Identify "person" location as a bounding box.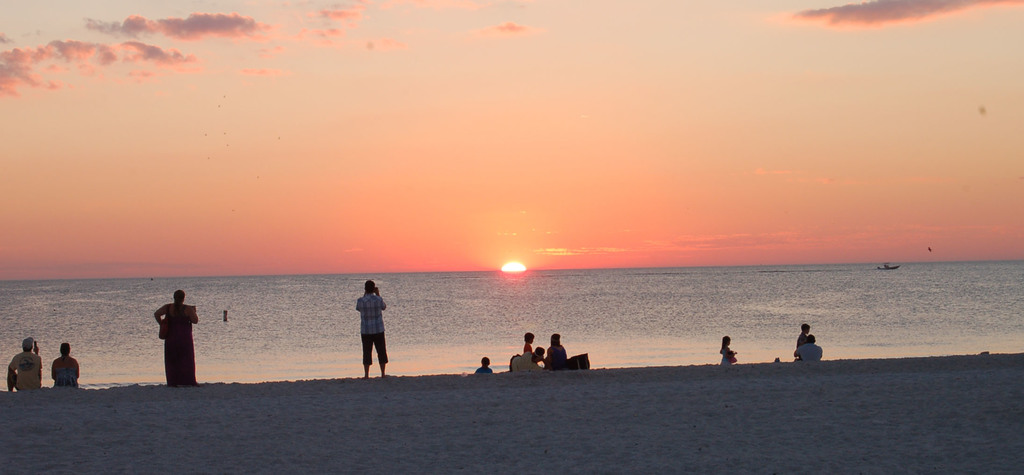
<bbox>53, 342, 78, 387</bbox>.
